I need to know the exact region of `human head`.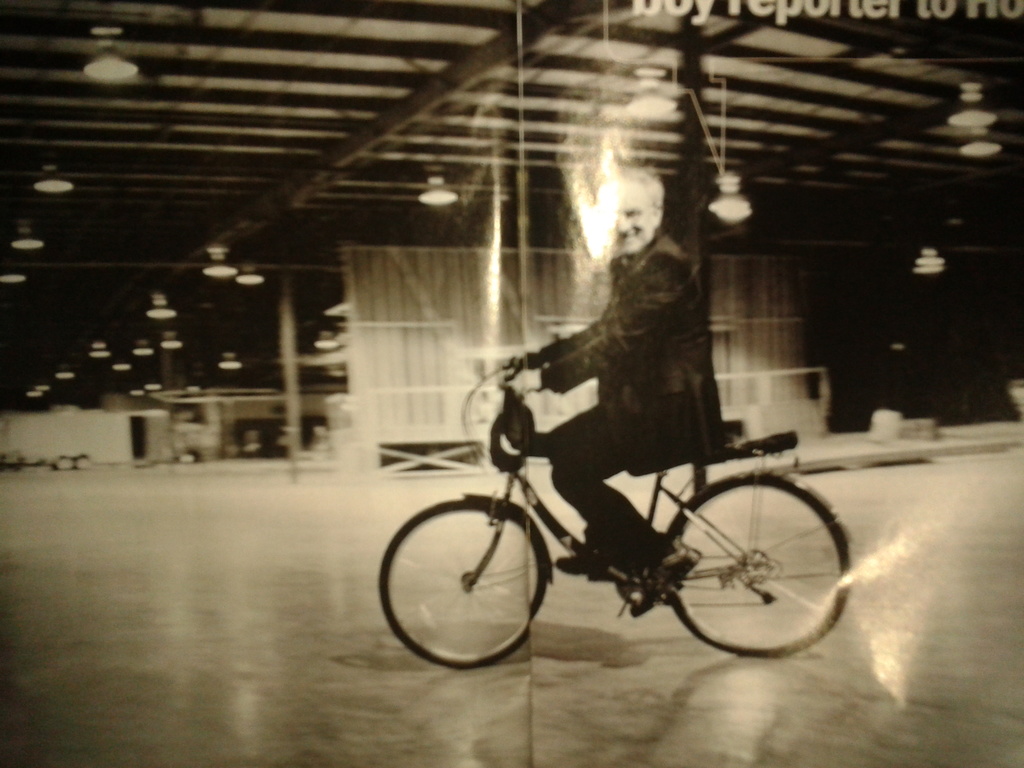
Region: x1=579, y1=163, x2=682, y2=255.
